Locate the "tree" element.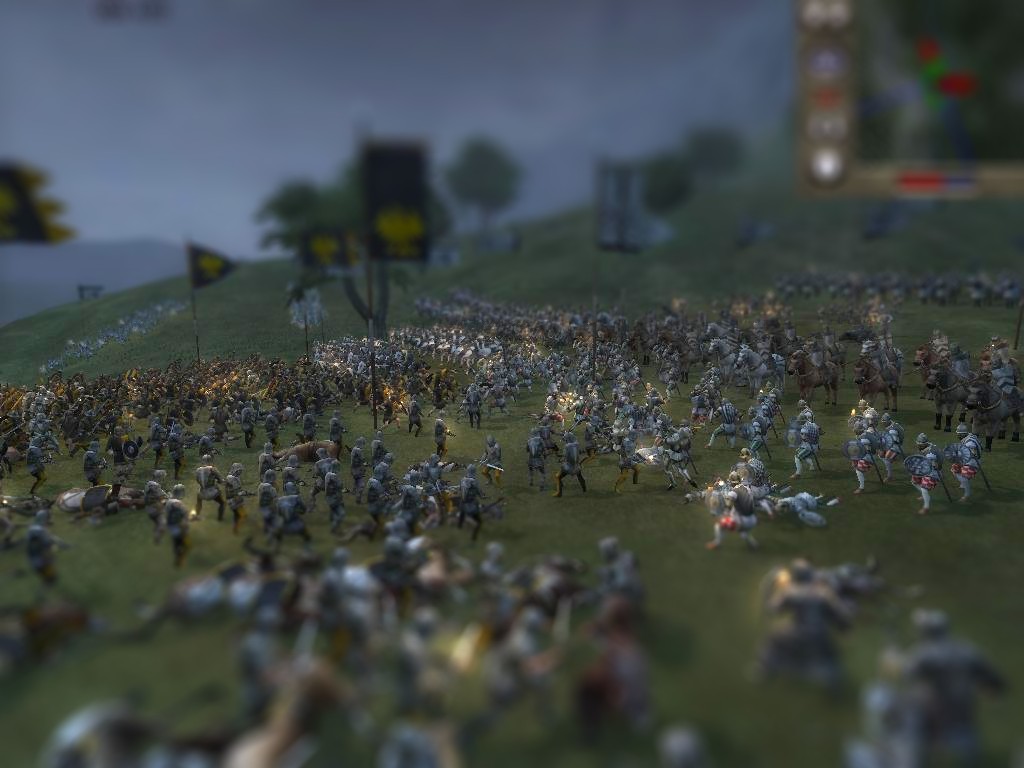
Element bbox: select_region(0, 155, 77, 245).
